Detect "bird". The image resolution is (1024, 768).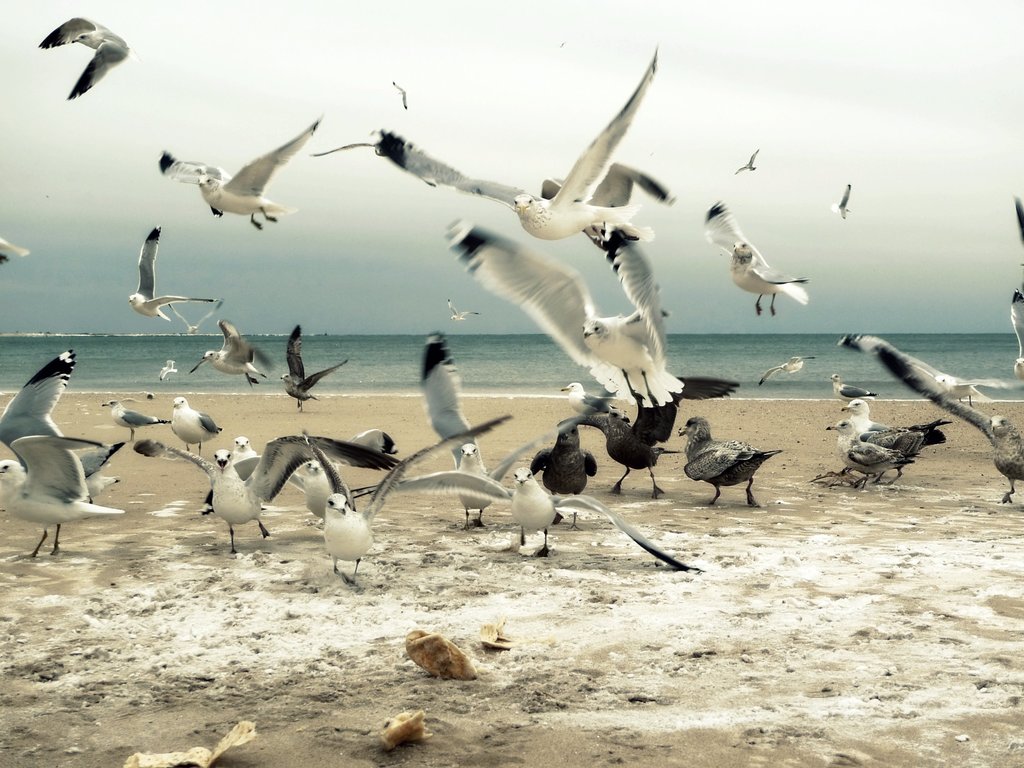
BBox(925, 399, 1023, 507).
